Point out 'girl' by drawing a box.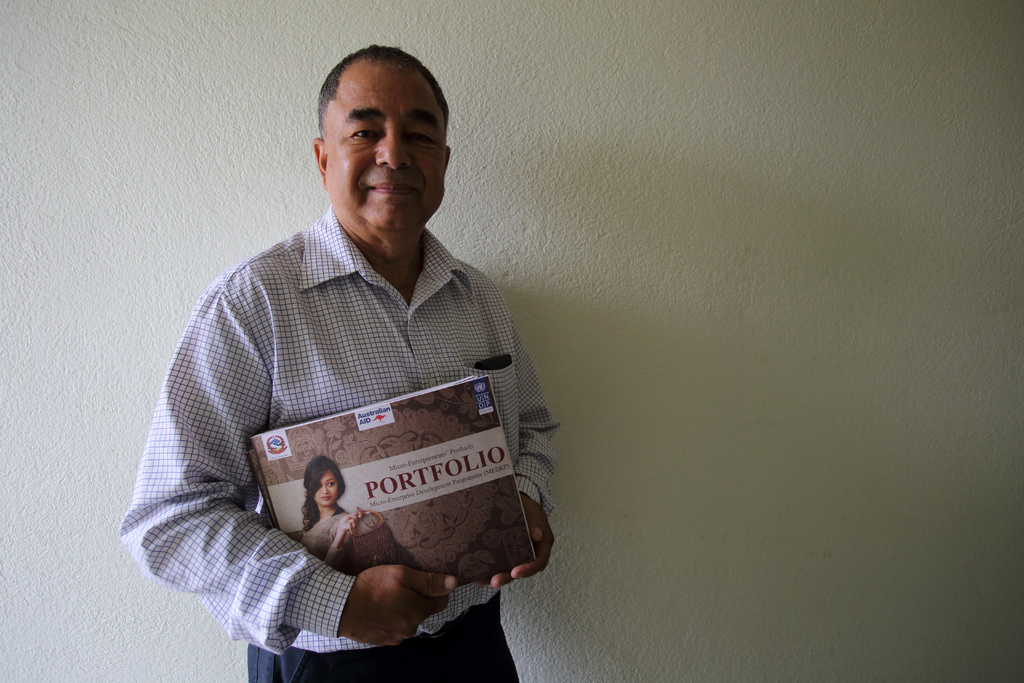
(295, 453, 362, 554).
